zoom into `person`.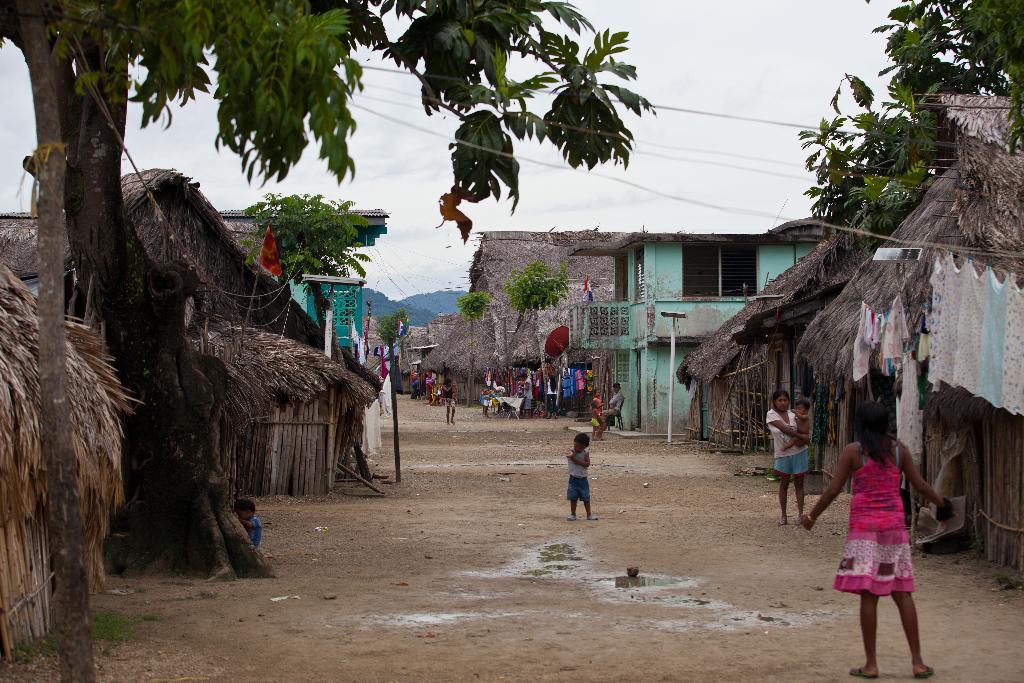
Zoom target: detection(426, 372, 438, 403).
